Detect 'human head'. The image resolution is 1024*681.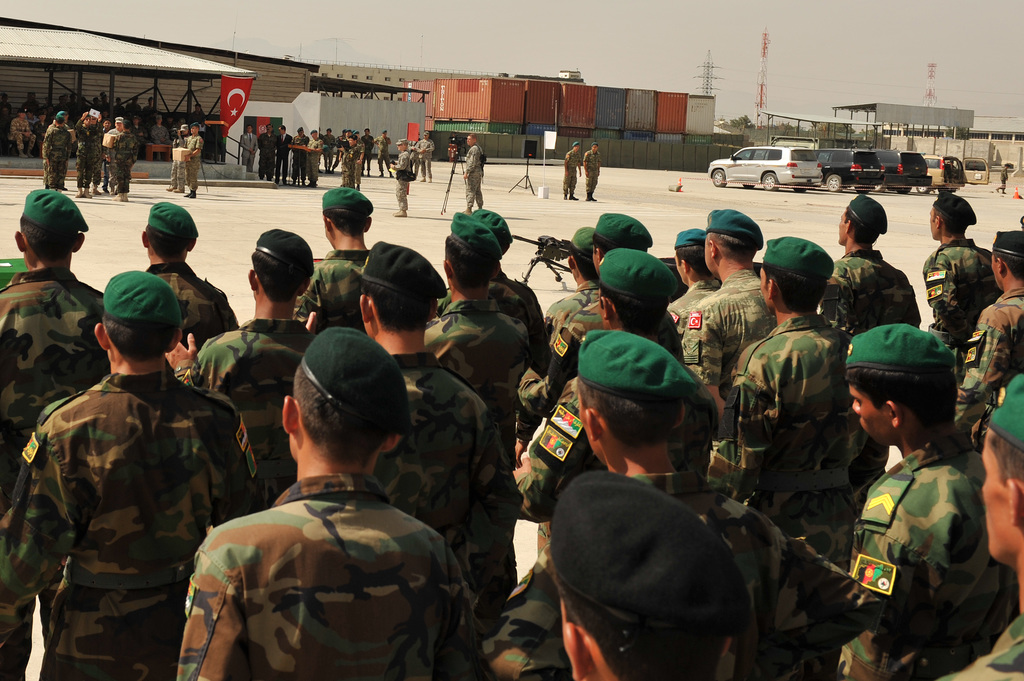
left=193, top=104, right=204, bottom=118.
